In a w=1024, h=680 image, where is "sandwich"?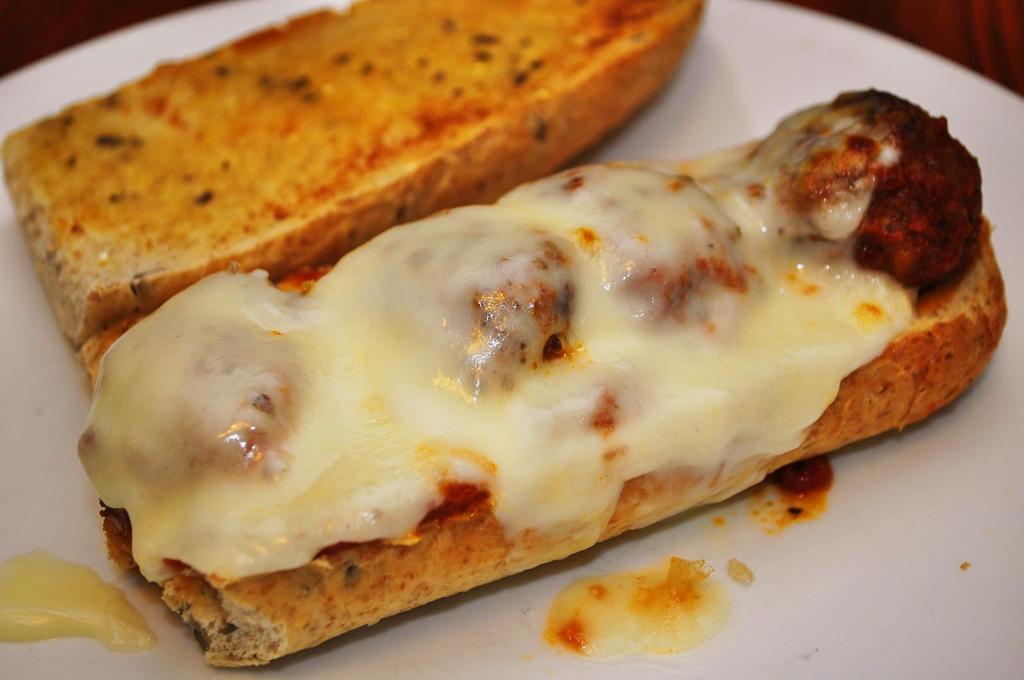
l=2, t=0, r=713, b=349.
